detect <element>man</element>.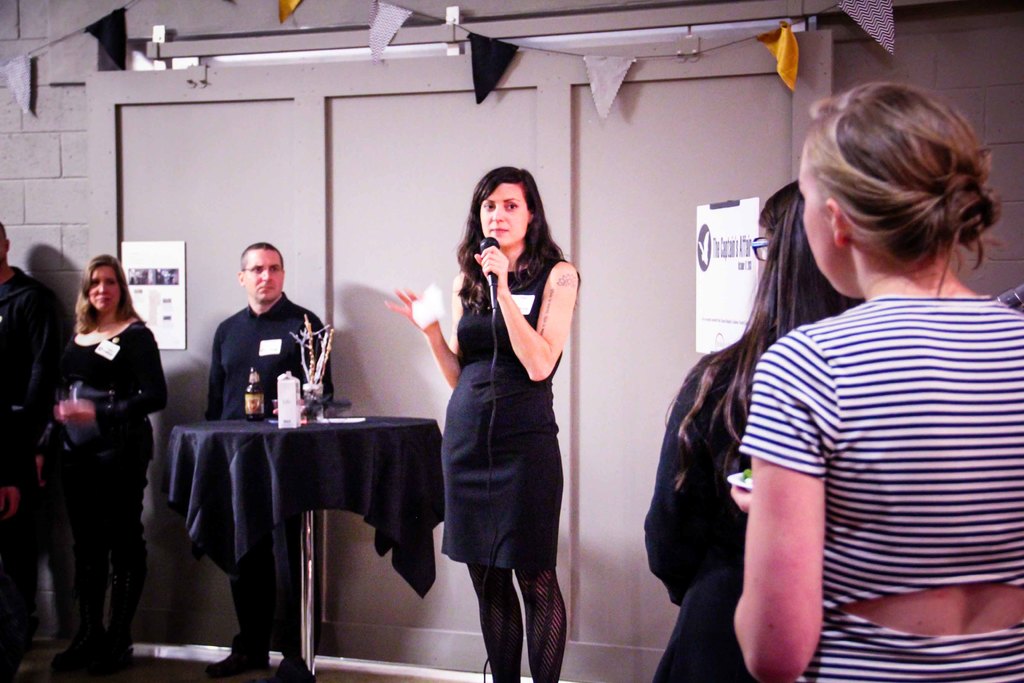
Detected at <region>29, 255, 159, 659</region>.
